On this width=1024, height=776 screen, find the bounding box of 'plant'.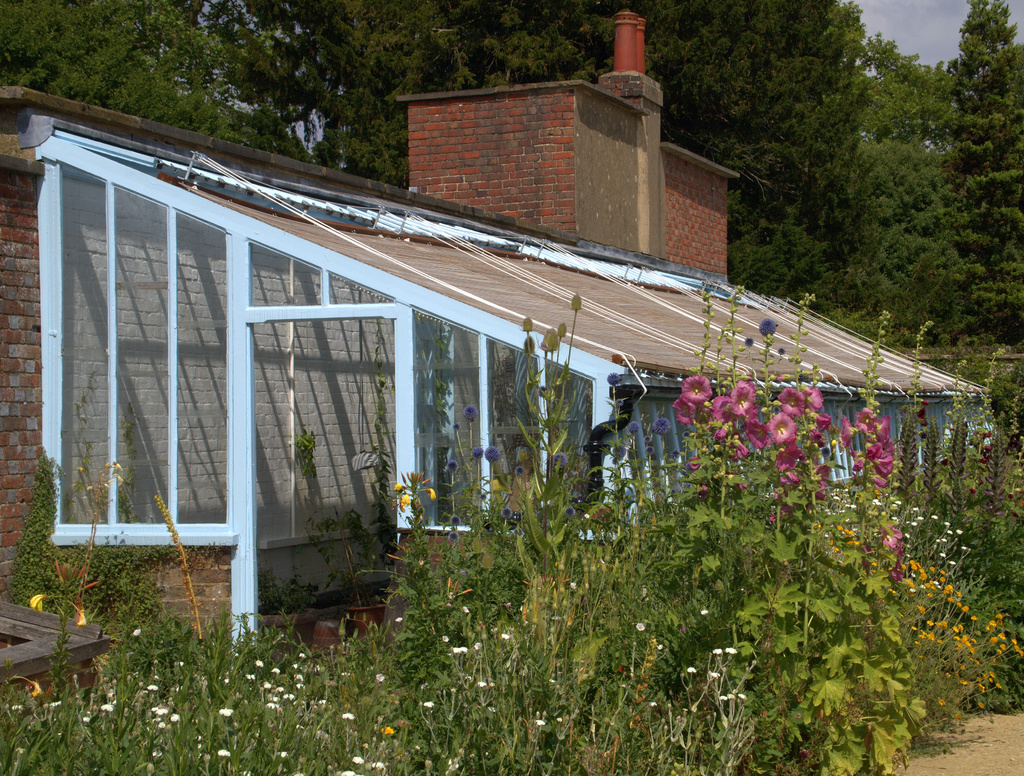
Bounding box: [left=5, top=446, right=211, bottom=649].
